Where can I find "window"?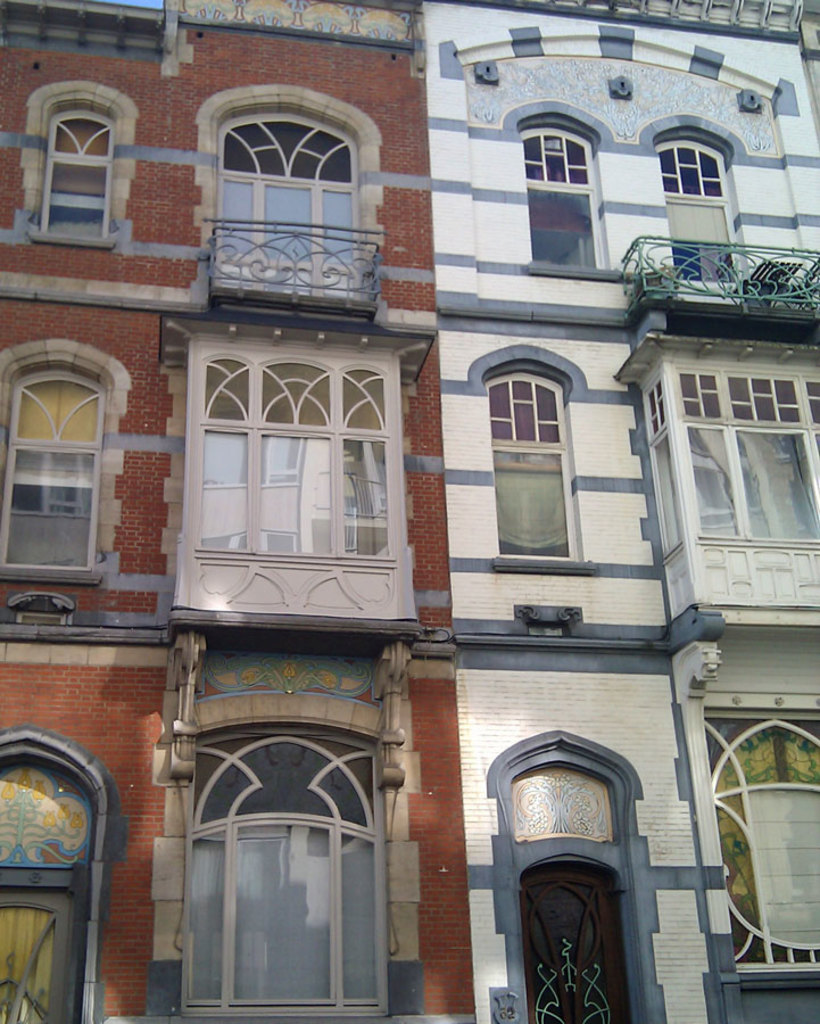
You can find it at (705, 705, 819, 975).
